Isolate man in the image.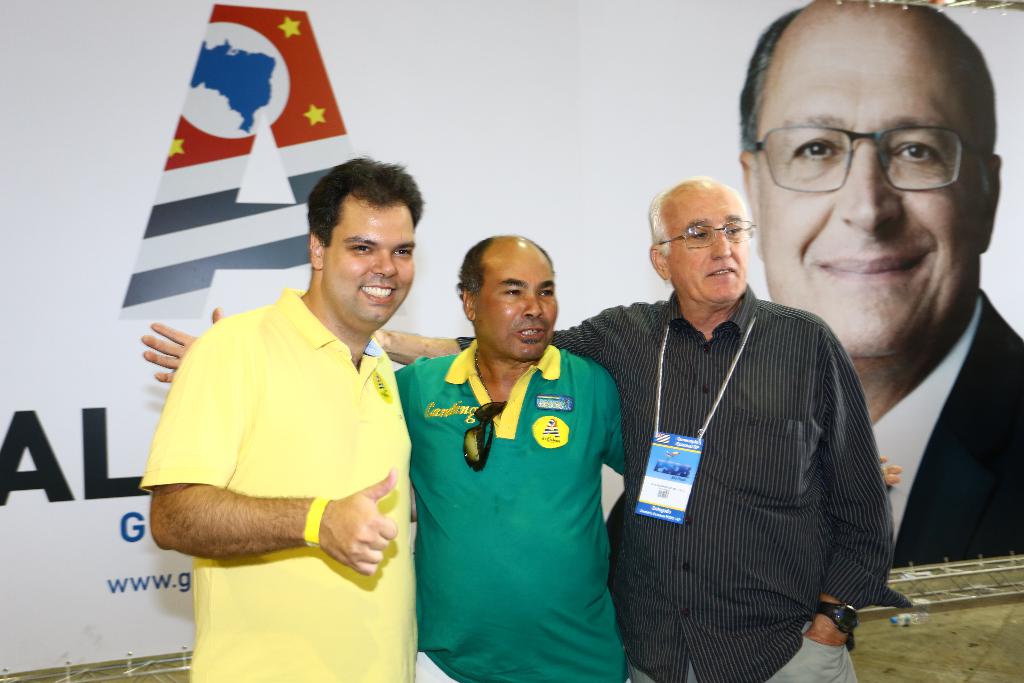
Isolated region: bbox(143, 231, 901, 682).
